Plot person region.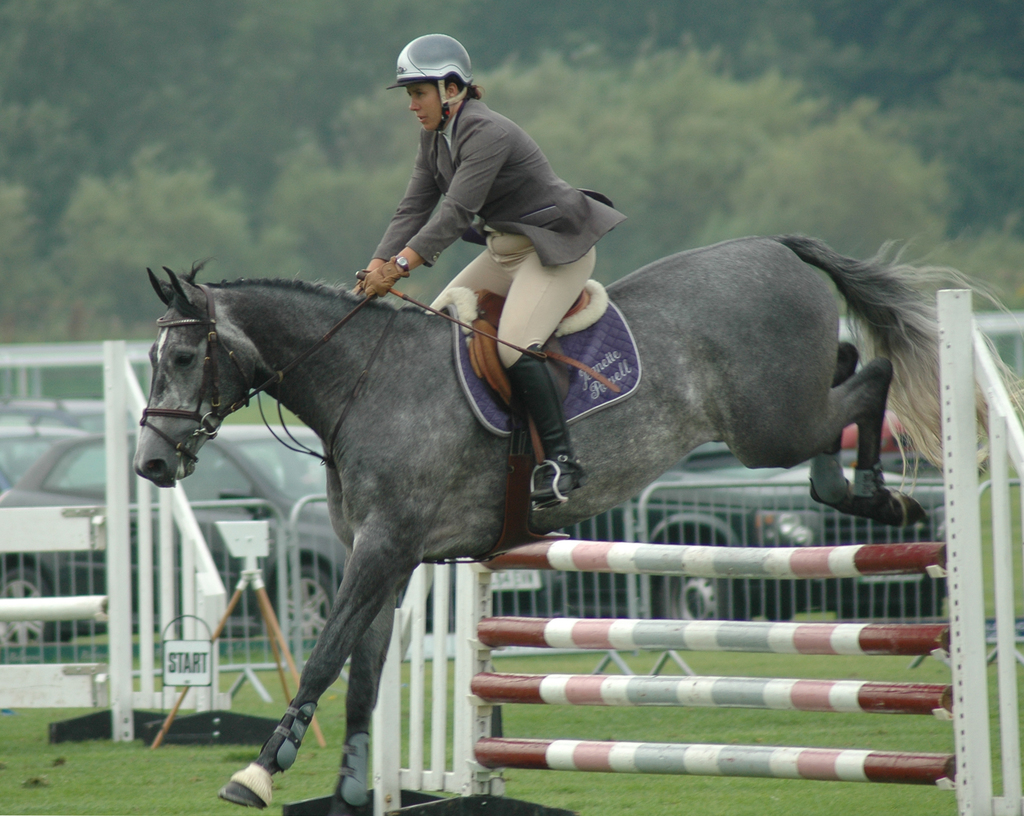
Plotted at pyautogui.locateOnScreen(357, 31, 622, 506).
